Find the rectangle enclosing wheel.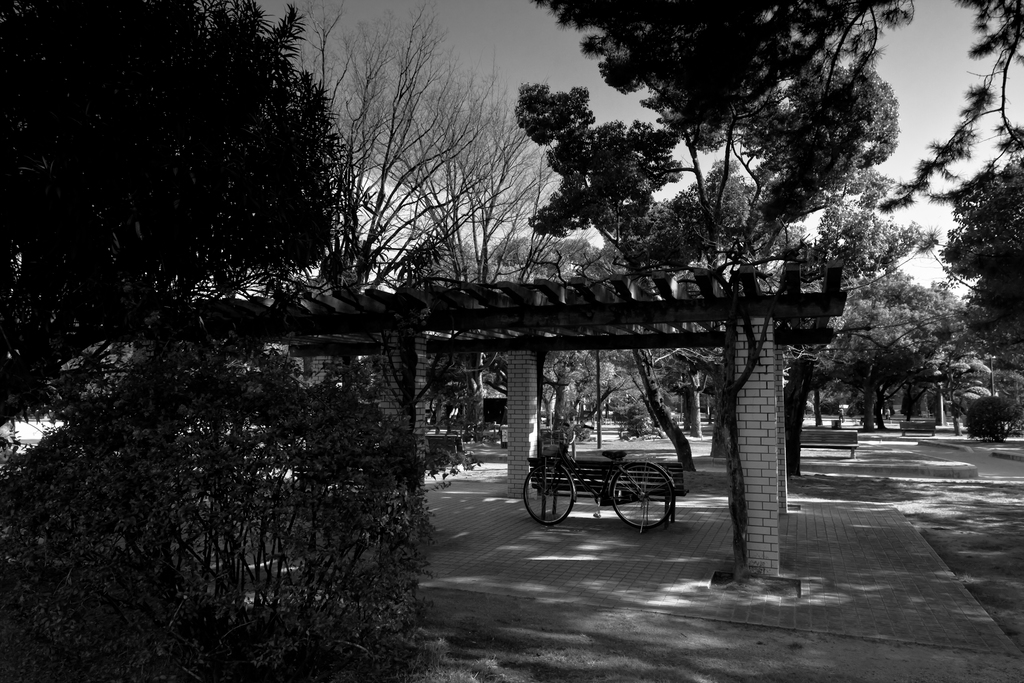
select_region(609, 461, 674, 533).
